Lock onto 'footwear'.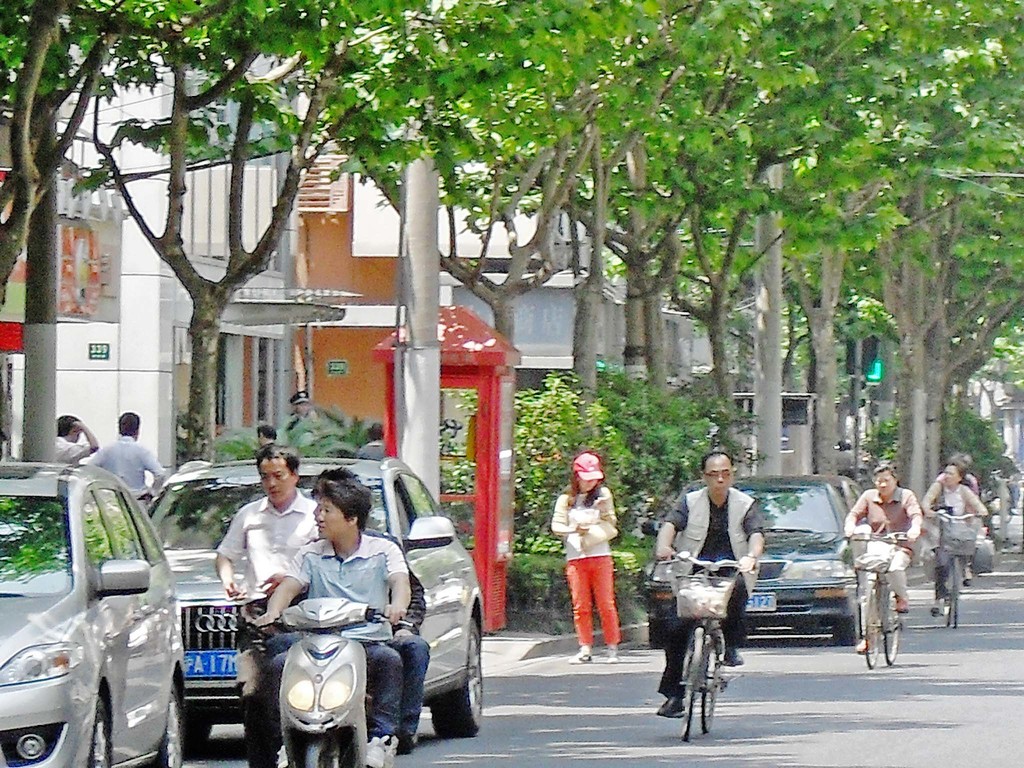
Locked: x1=898 y1=598 x2=909 y2=617.
